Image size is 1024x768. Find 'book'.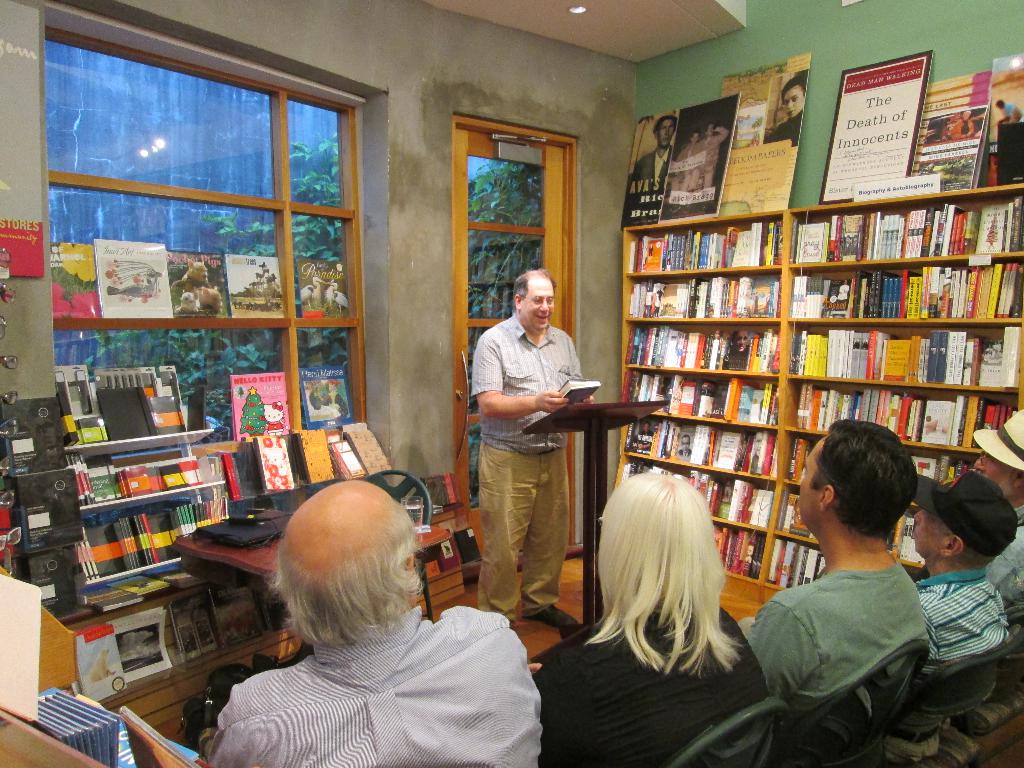
(296,365,353,431).
